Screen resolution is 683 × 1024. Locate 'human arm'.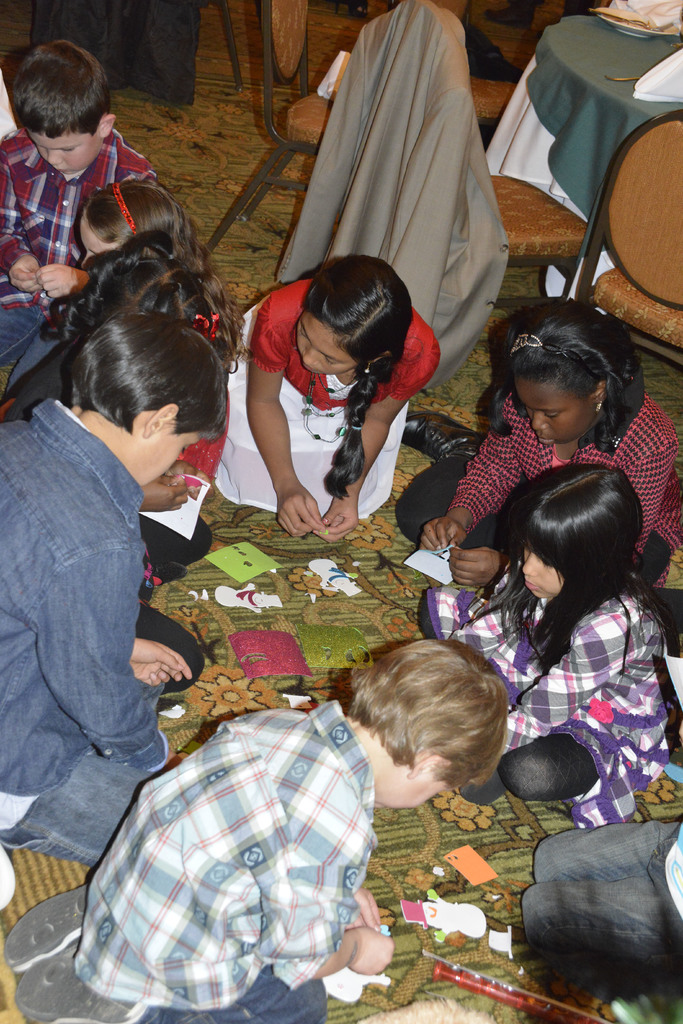
447:442:664:582.
